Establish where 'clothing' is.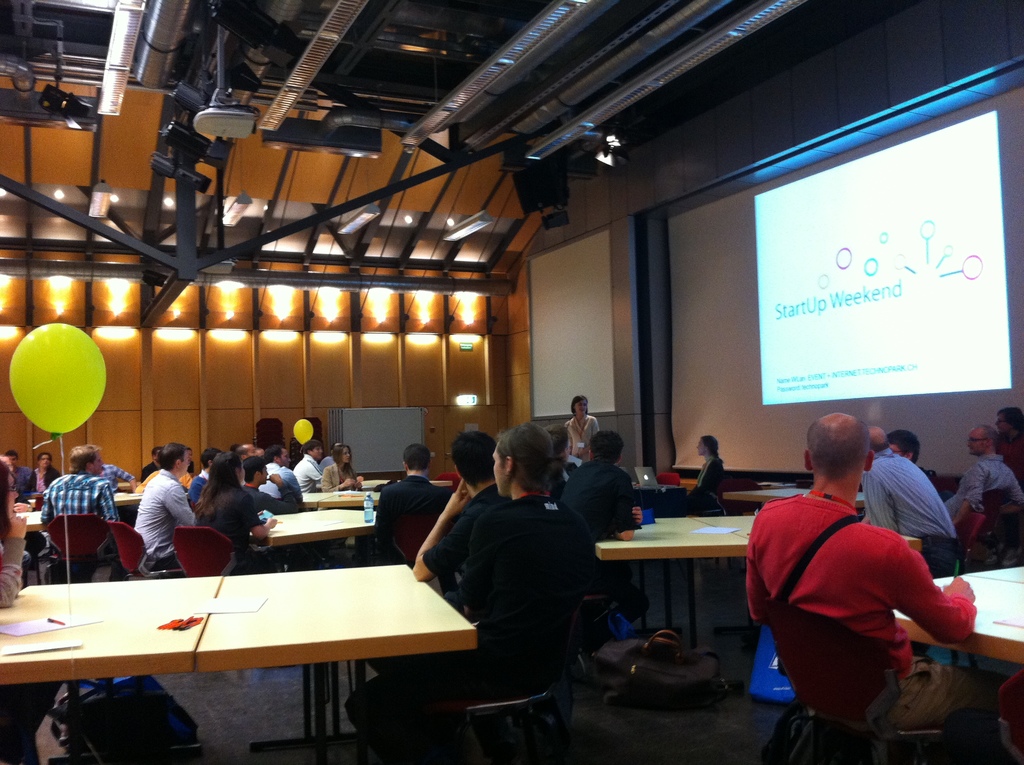
Established at (left=234, top=472, right=300, bottom=508).
